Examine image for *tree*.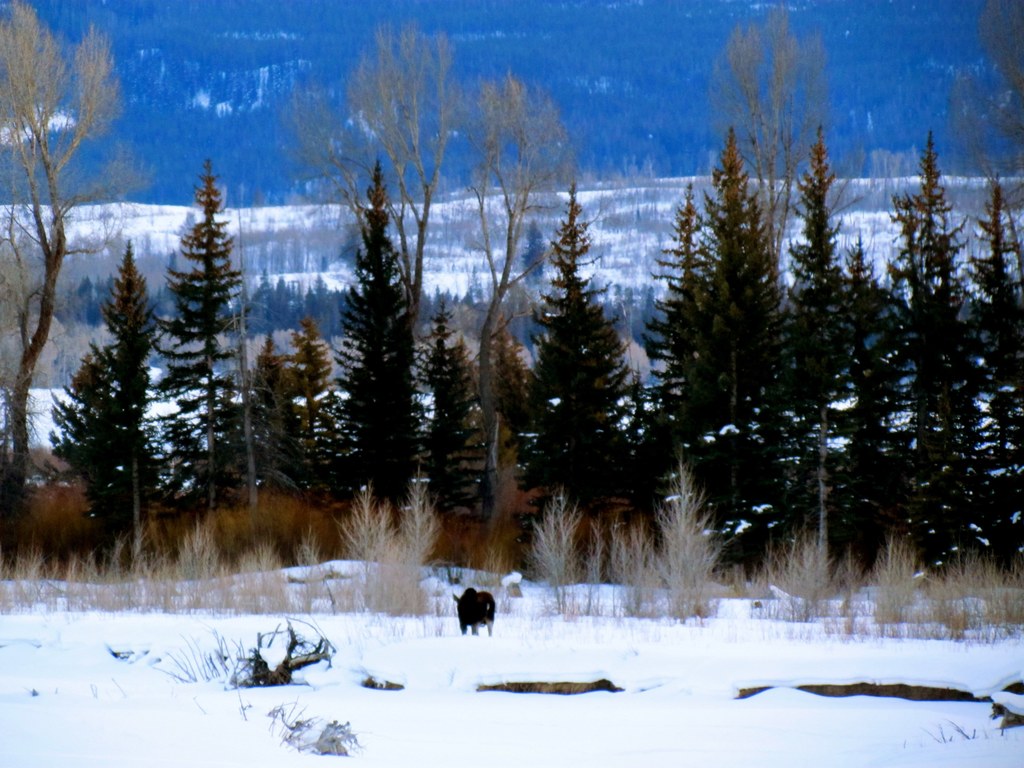
Examination result: <bbox>888, 128, 1001, 582</bbox>.
